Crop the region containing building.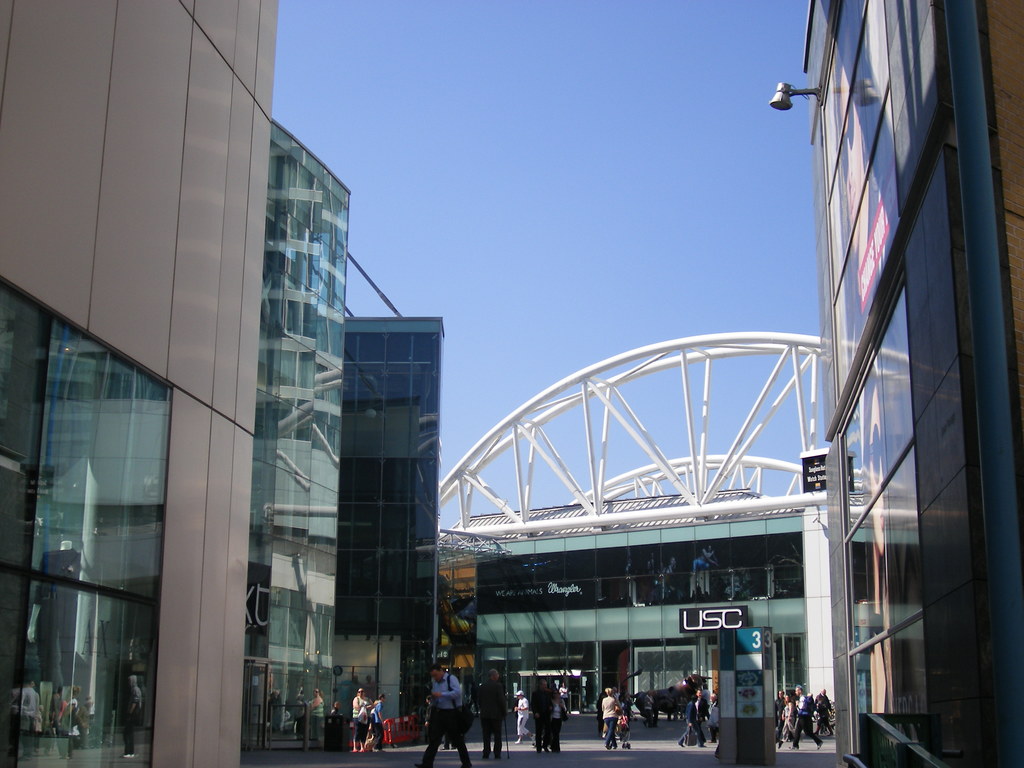
Crop region: bbox=[247, 121, 351, 746].
